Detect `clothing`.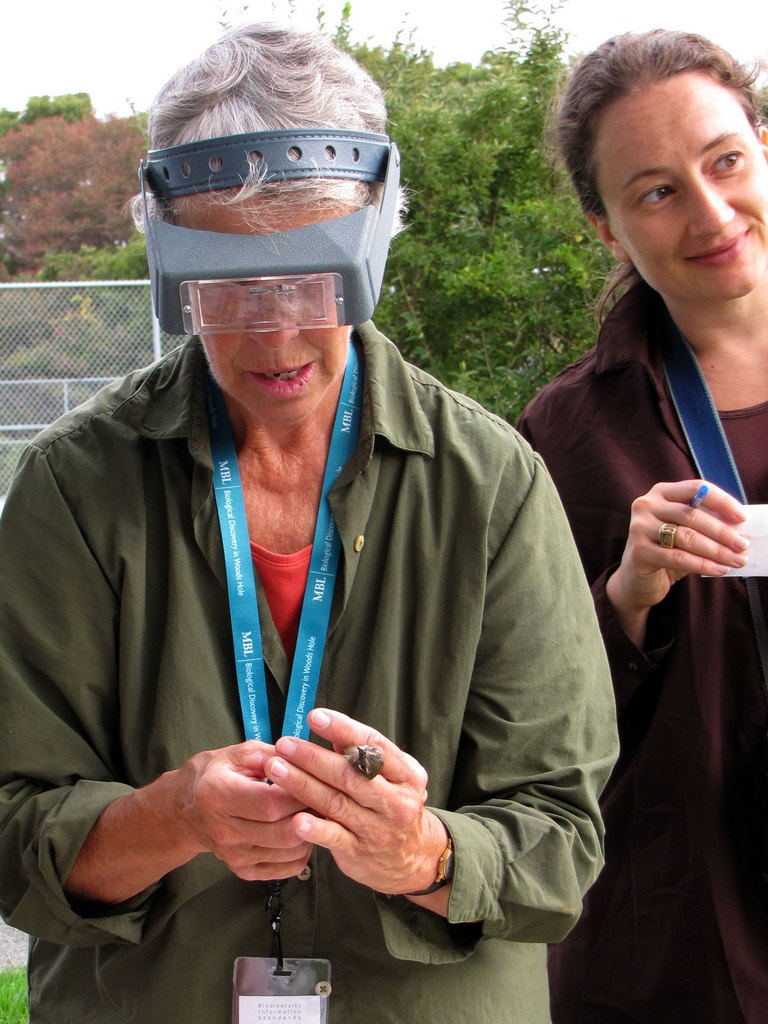
Detected at <box>35,200,639,996</box>.
